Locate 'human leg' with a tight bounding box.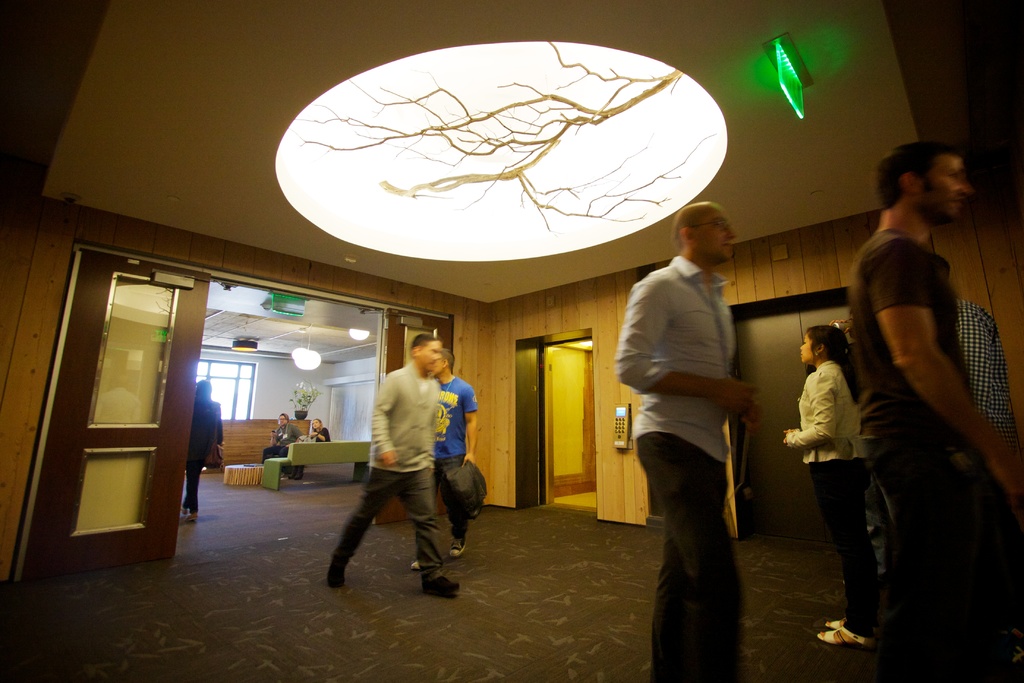
333,469,377,595.
